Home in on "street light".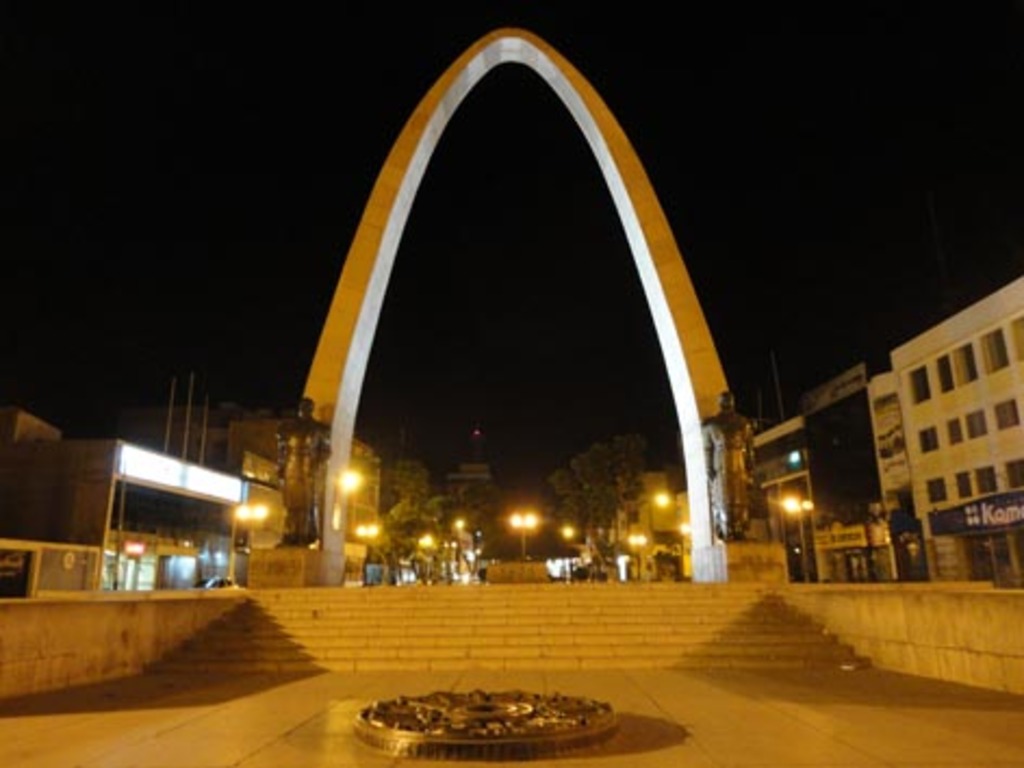
Homed in at BBox(341, 464, 364, 558).
